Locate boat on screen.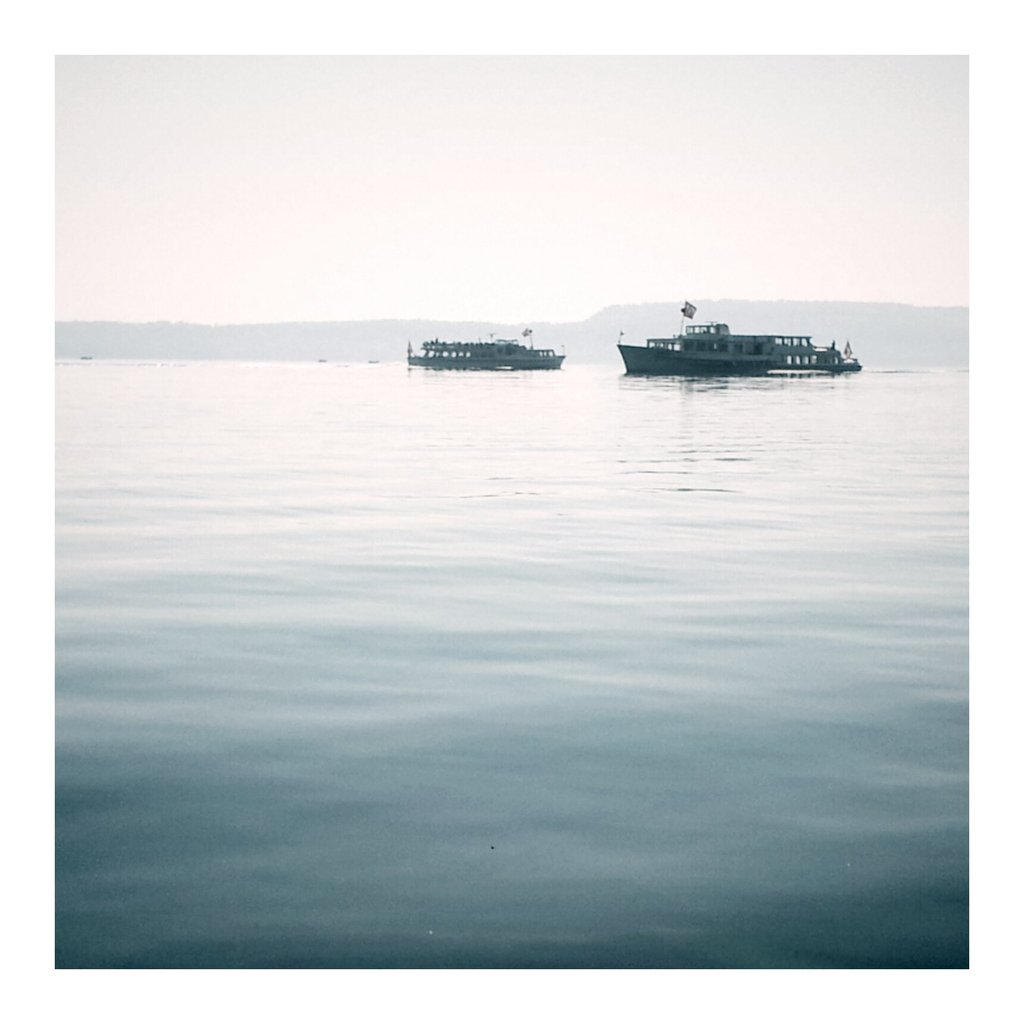
On screen at bbox=[408, 304, 592, 374].
